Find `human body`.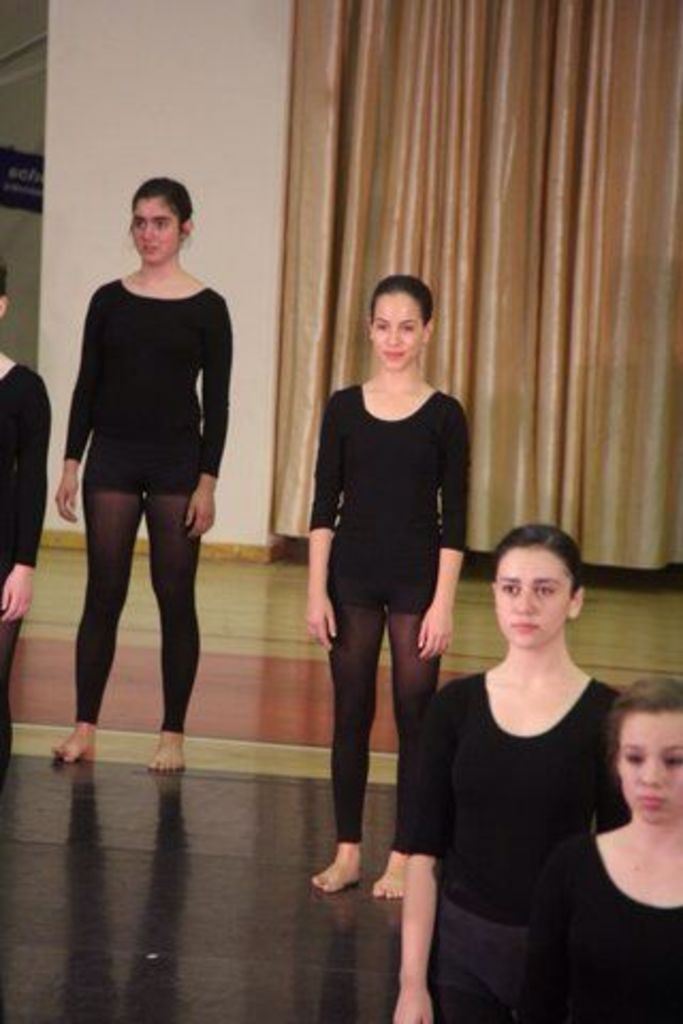
<box>0,254,51,768</box>.
